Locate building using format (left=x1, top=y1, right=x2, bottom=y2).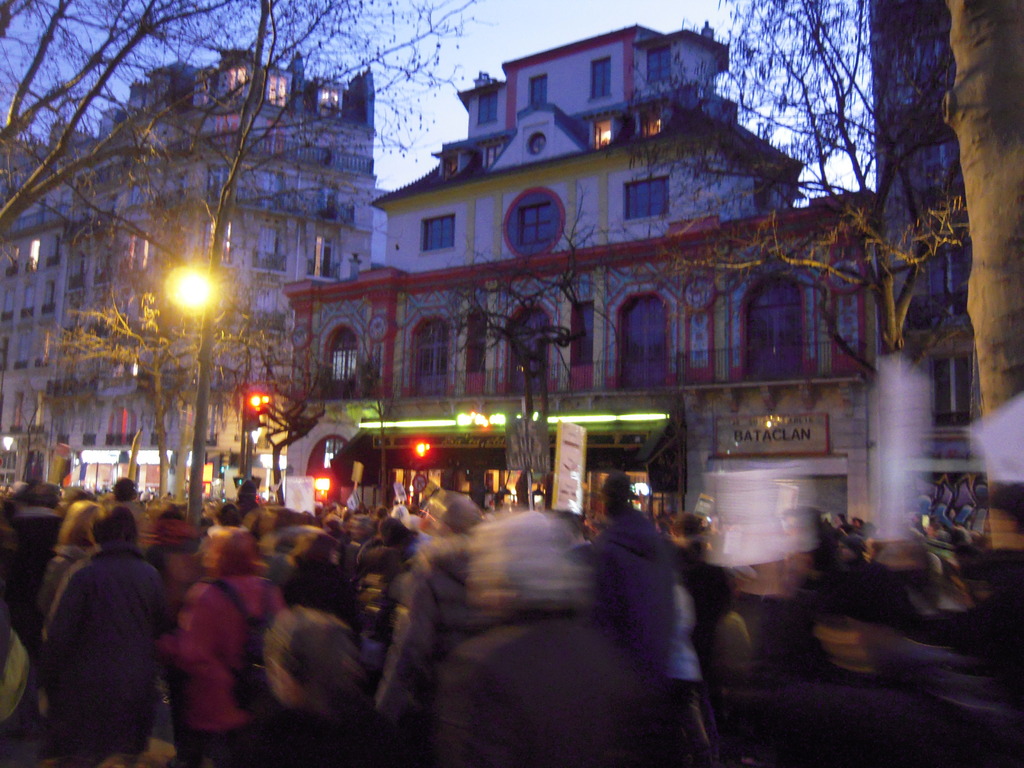
(left=283, top=20, right=873, bottom=563).
